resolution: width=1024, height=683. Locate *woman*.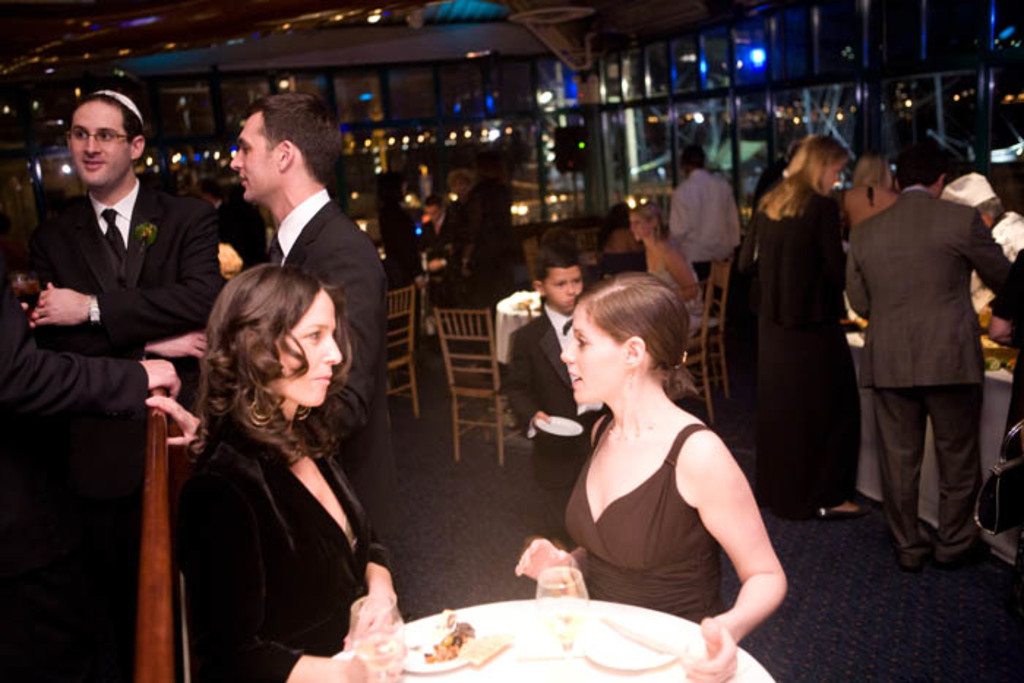
rect(843, 151, 906, 219).
